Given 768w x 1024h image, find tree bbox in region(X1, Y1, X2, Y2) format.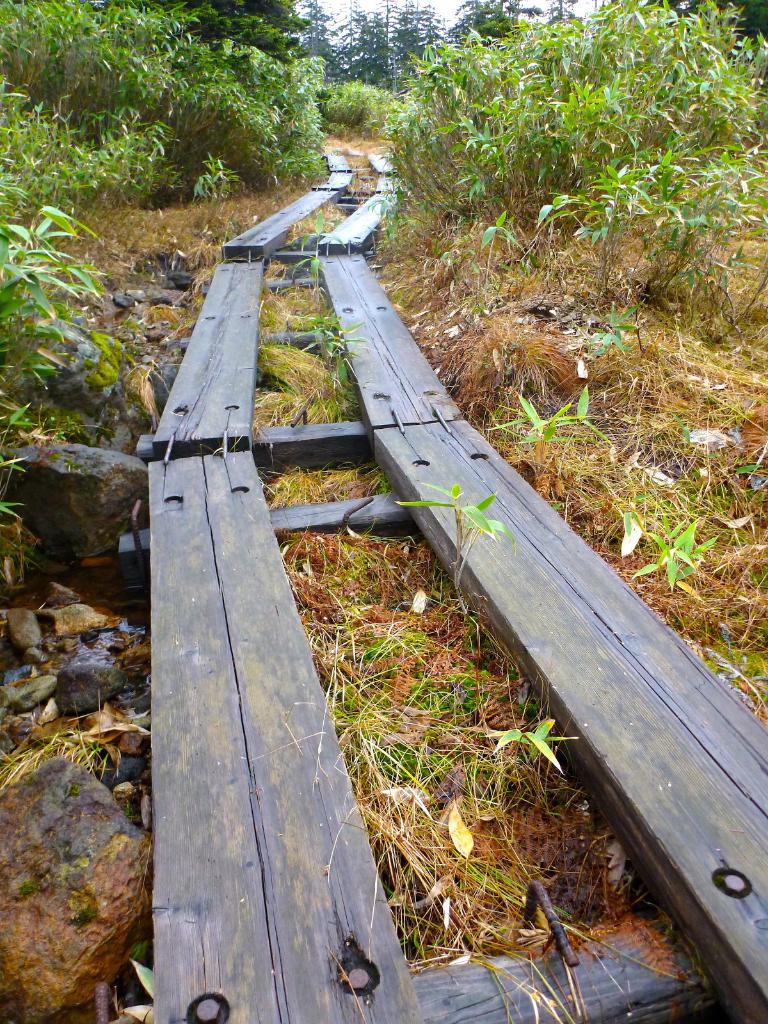
region(0, 0, 340, 235).
